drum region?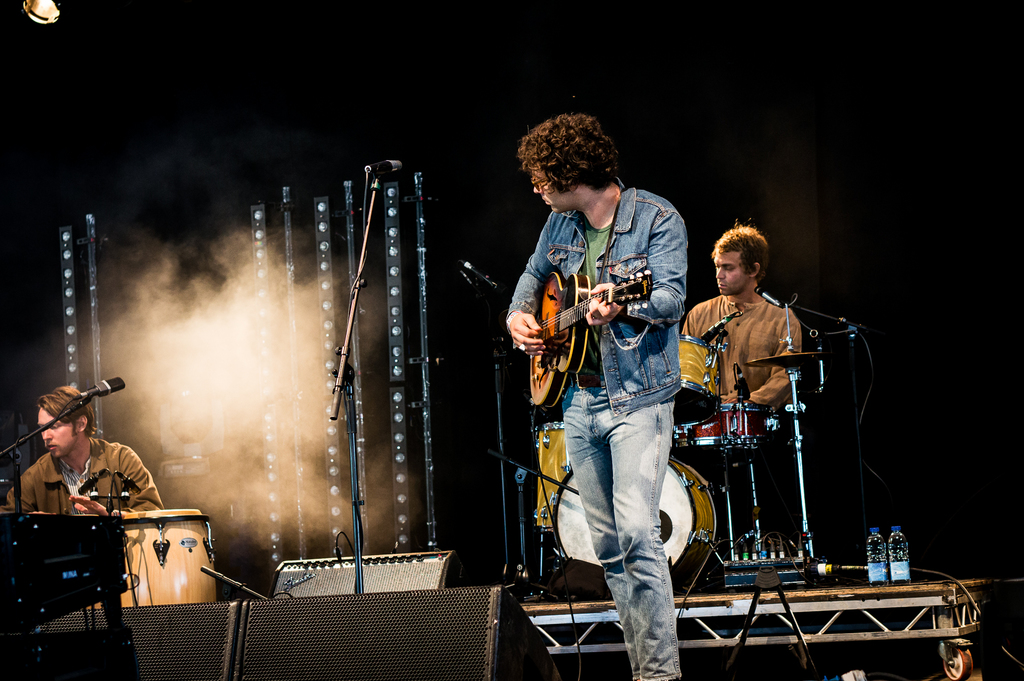
<bbox>89, 504, 220, 605</bbox>
